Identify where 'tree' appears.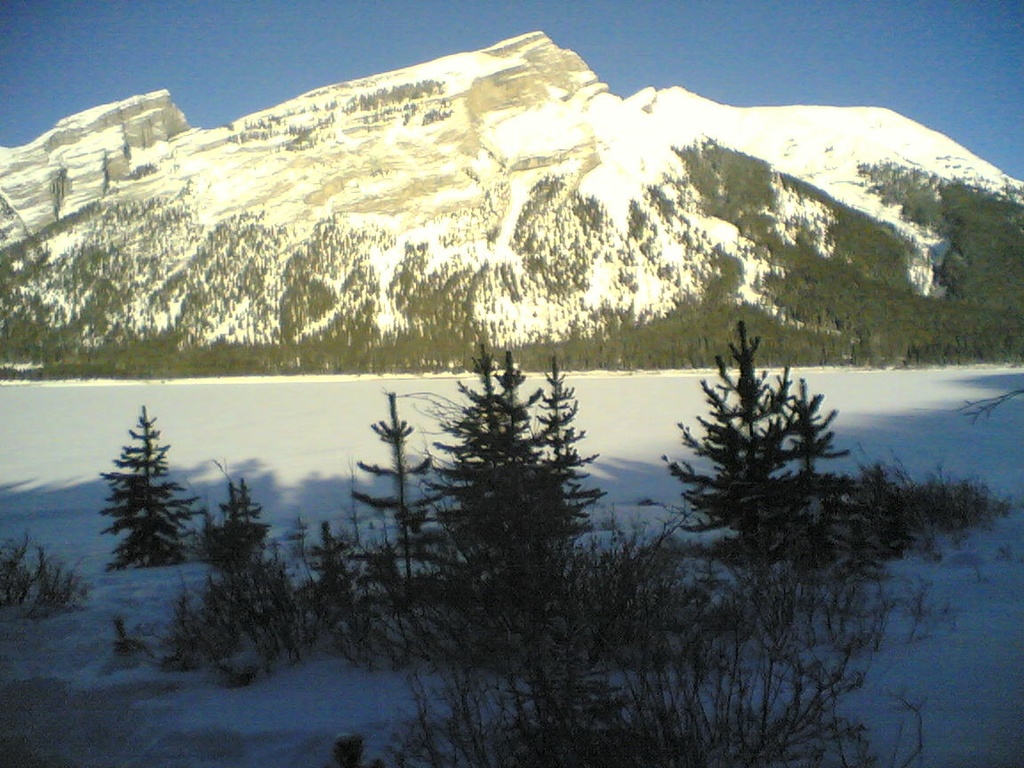
Appears at detection(779, 349, 843, 537).
